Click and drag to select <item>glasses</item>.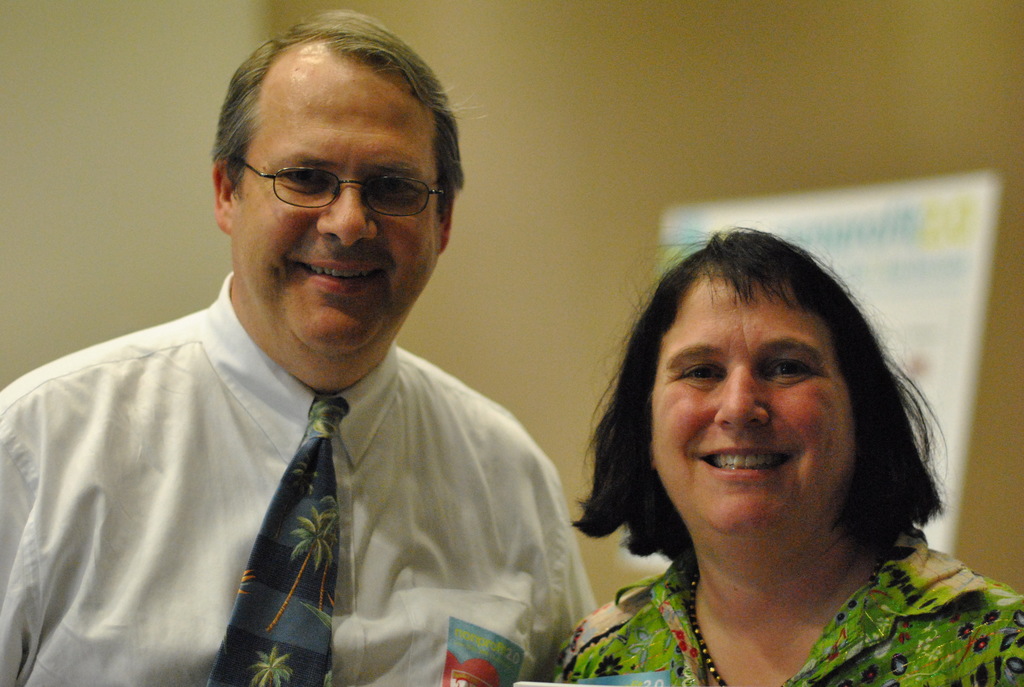
Selection: Rect(218, 151, 444, 214).
